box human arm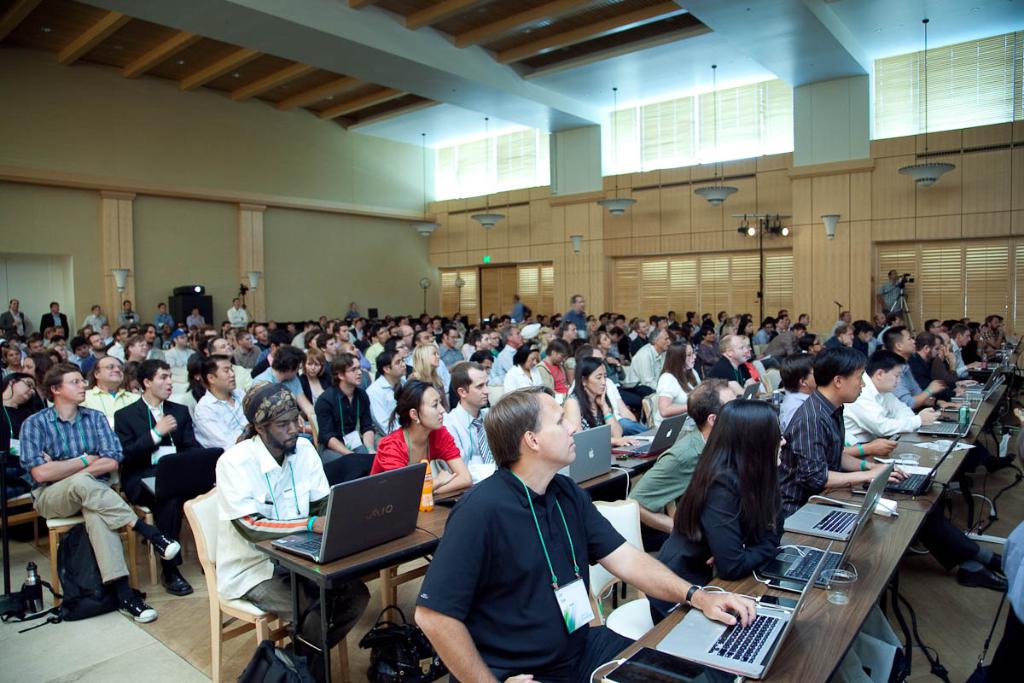
BBox(294, 379, 308, 417)
